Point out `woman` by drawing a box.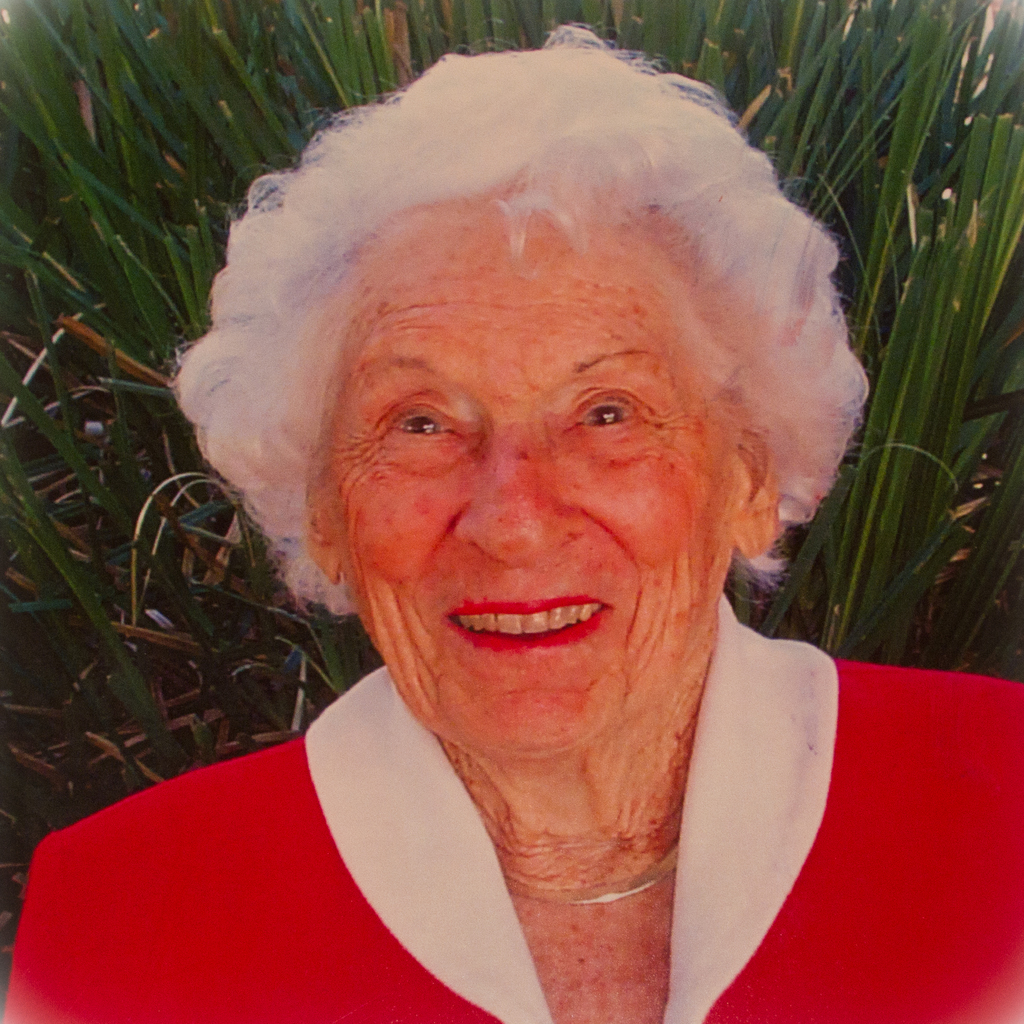
detection(0, 25, 1023, 1023).
